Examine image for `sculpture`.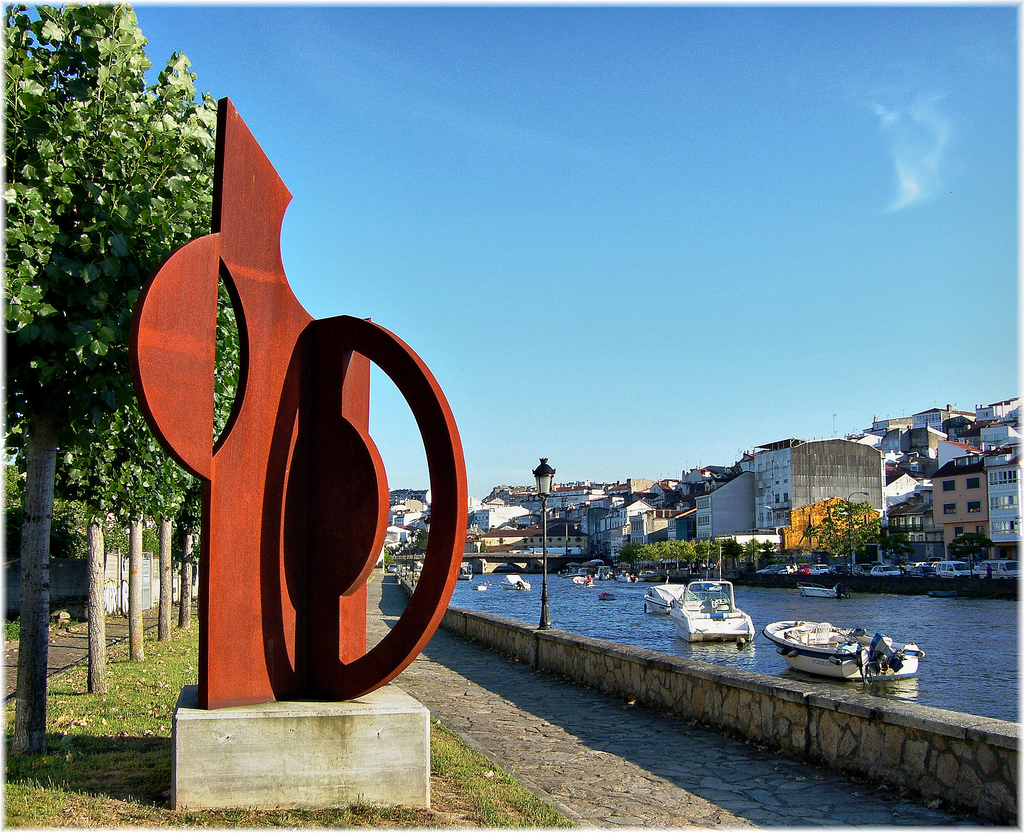
Examination result: <bbox>131, 92, 472, 711</bbox>.
